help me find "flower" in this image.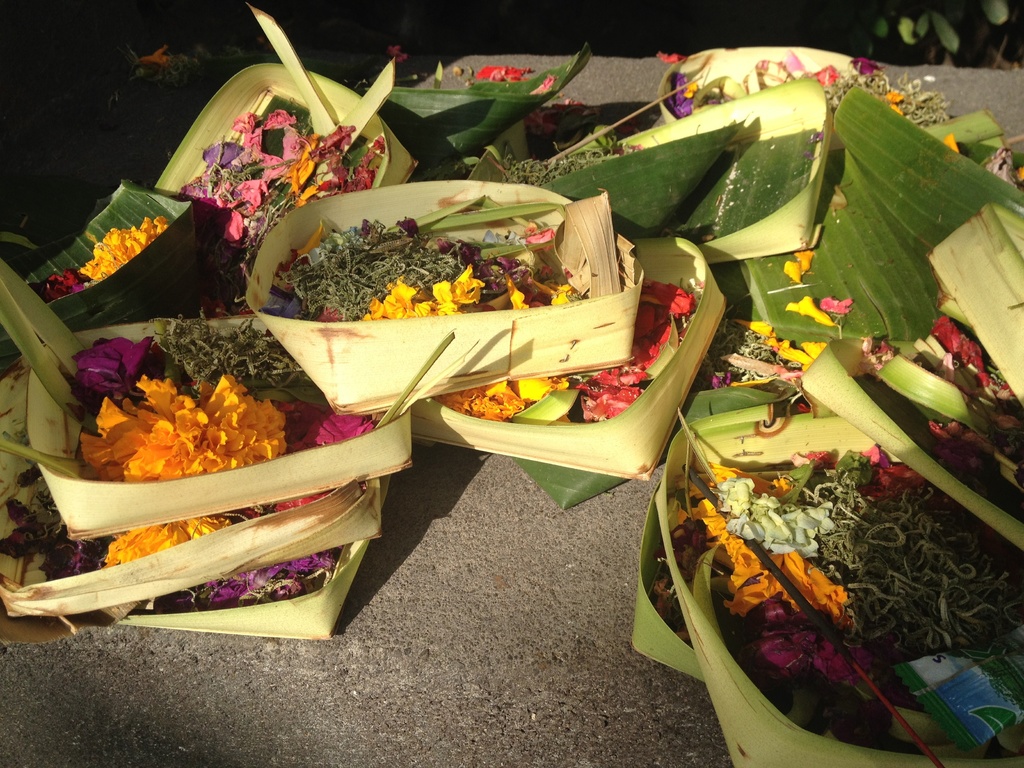
Found it: pyautogui.locateOnScreen(731, 320, 779, 341).
